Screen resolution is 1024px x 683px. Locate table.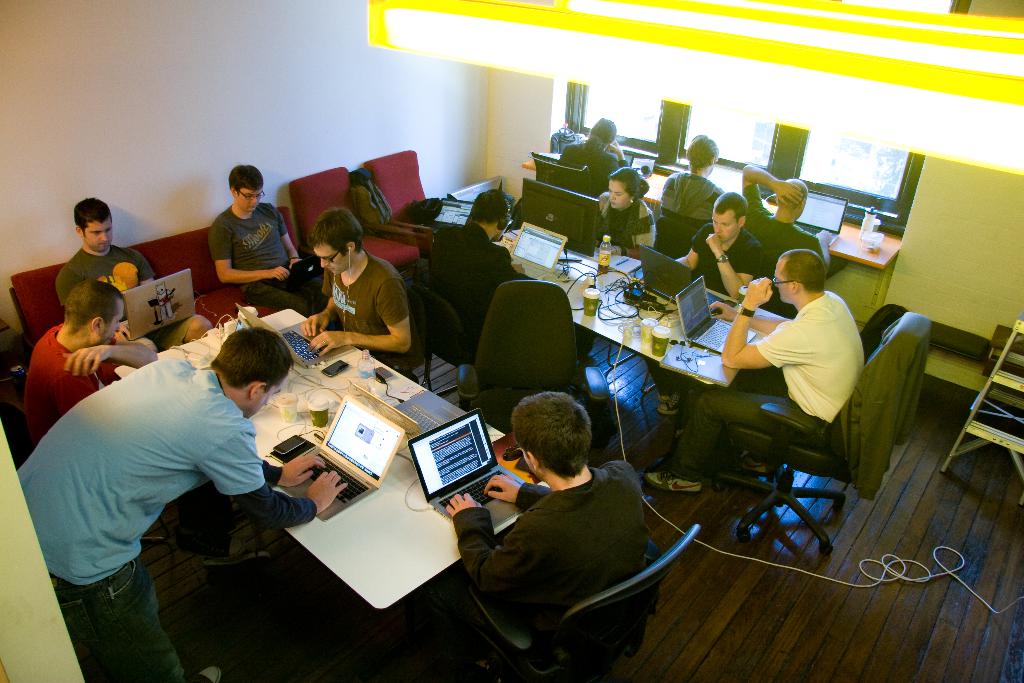
BBox(478, 212, 792, 391).
